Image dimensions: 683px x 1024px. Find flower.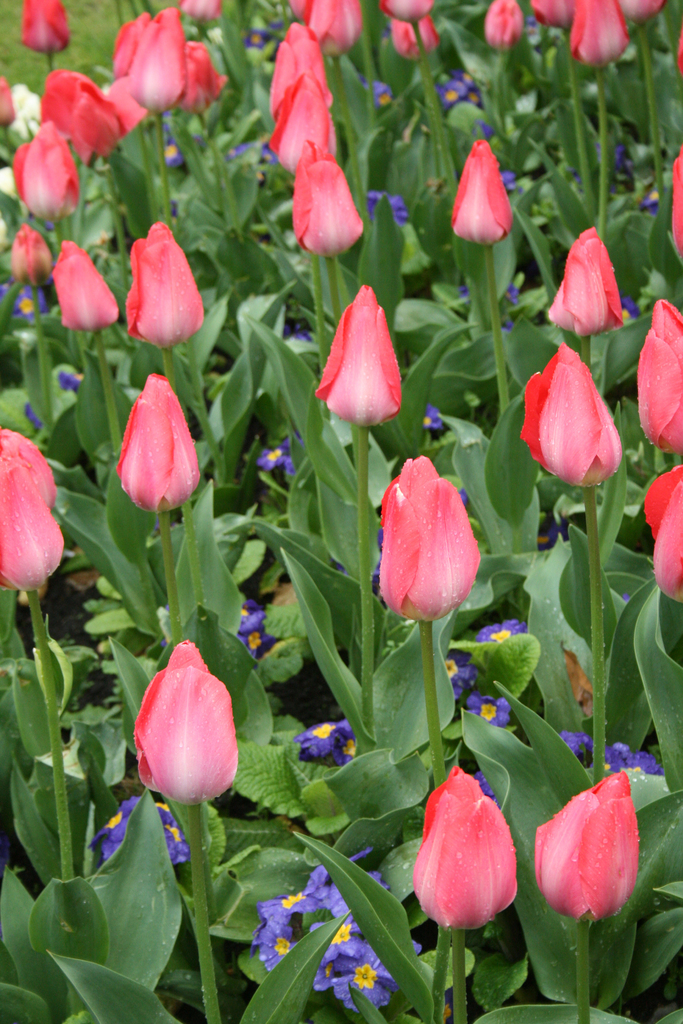
region(379, 455, 477, 625).
